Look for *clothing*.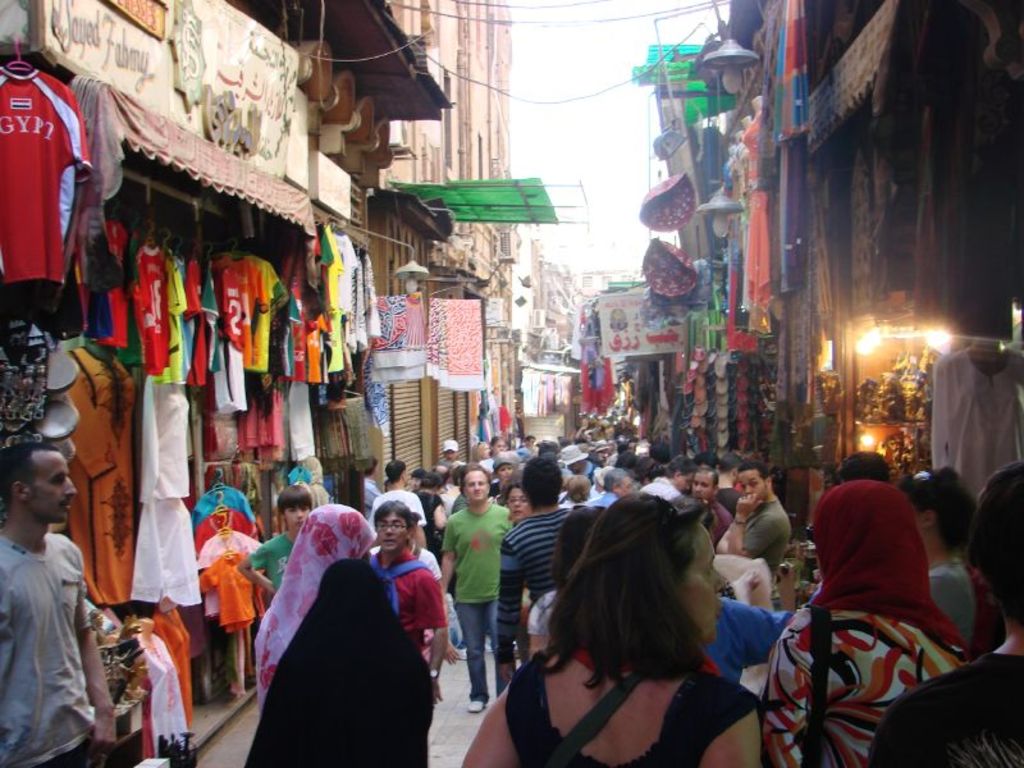
Found: <region>737, 498, 787, 580</region>.
